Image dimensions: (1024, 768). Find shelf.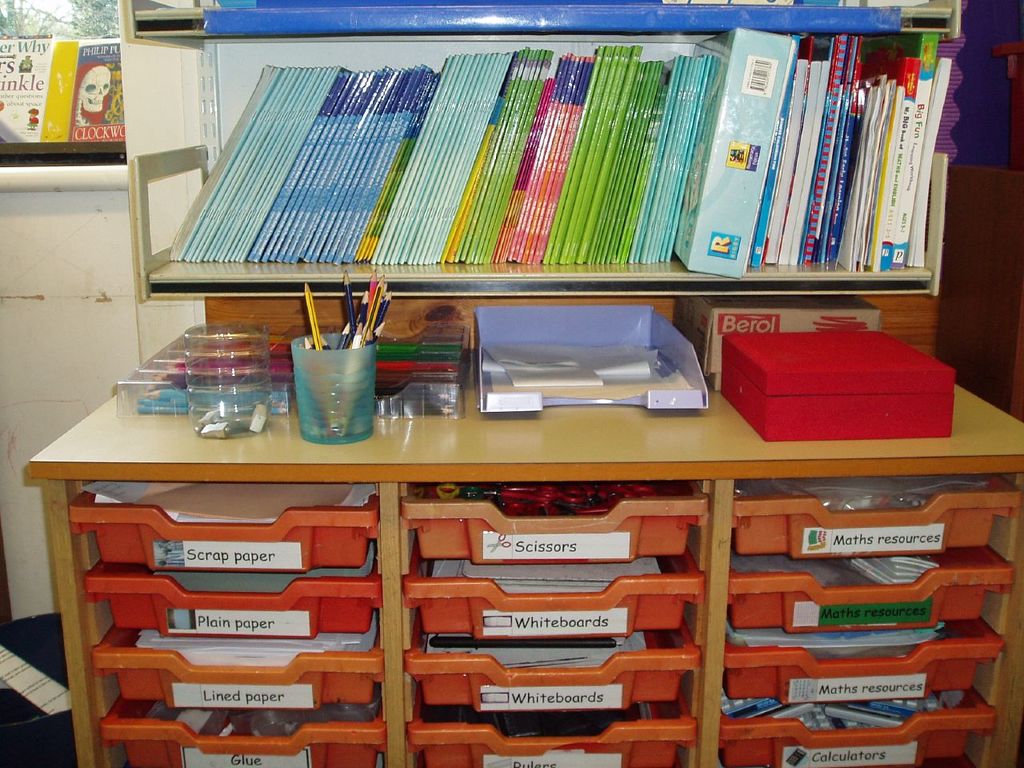
<bbox>117, 0, 961, 299</bbox>.
